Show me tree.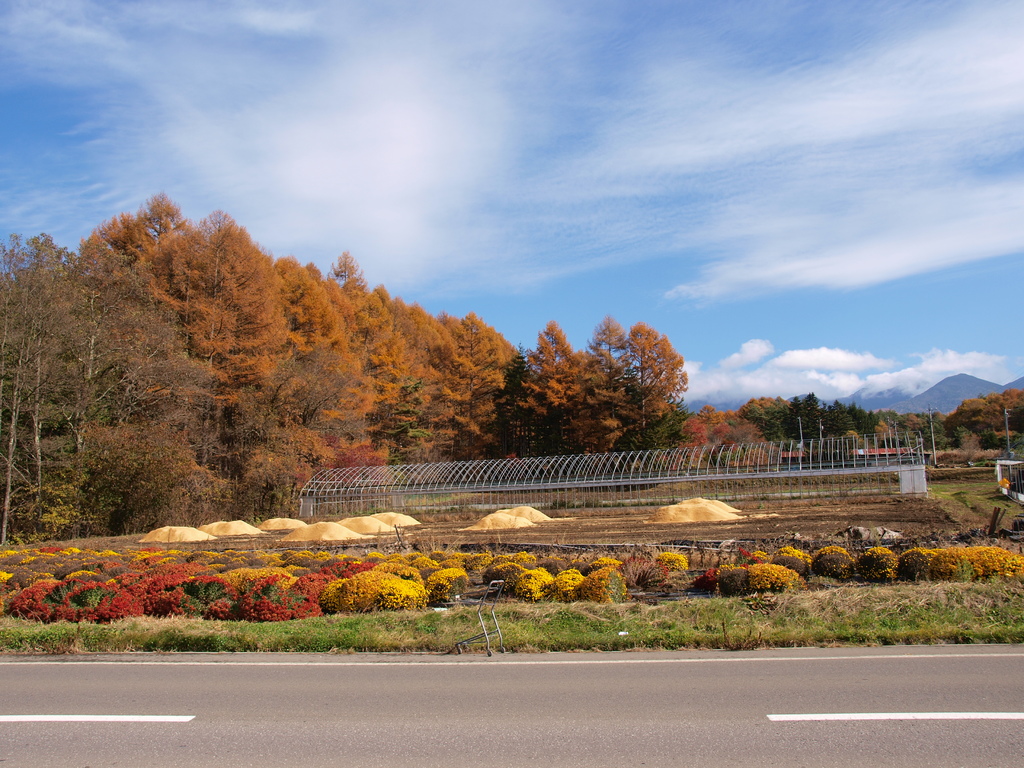
tree is here: {"x1": 726, "y1": 413, "x2": 774, "y2": 462}.
